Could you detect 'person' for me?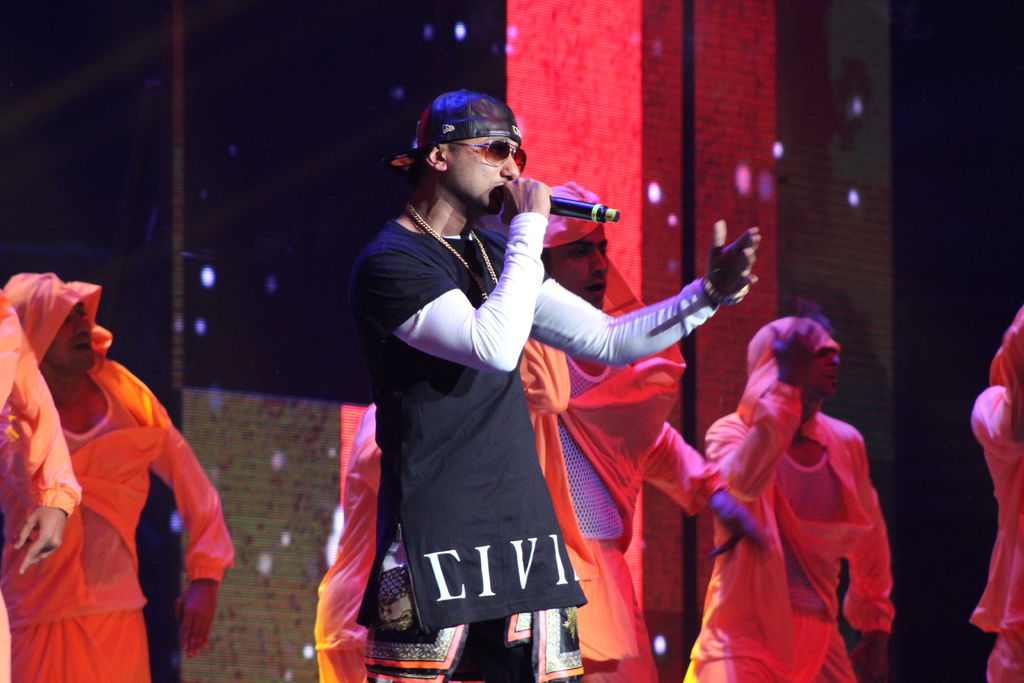
Detection result: x1=0, y1=265, x2=235, y2=682.
